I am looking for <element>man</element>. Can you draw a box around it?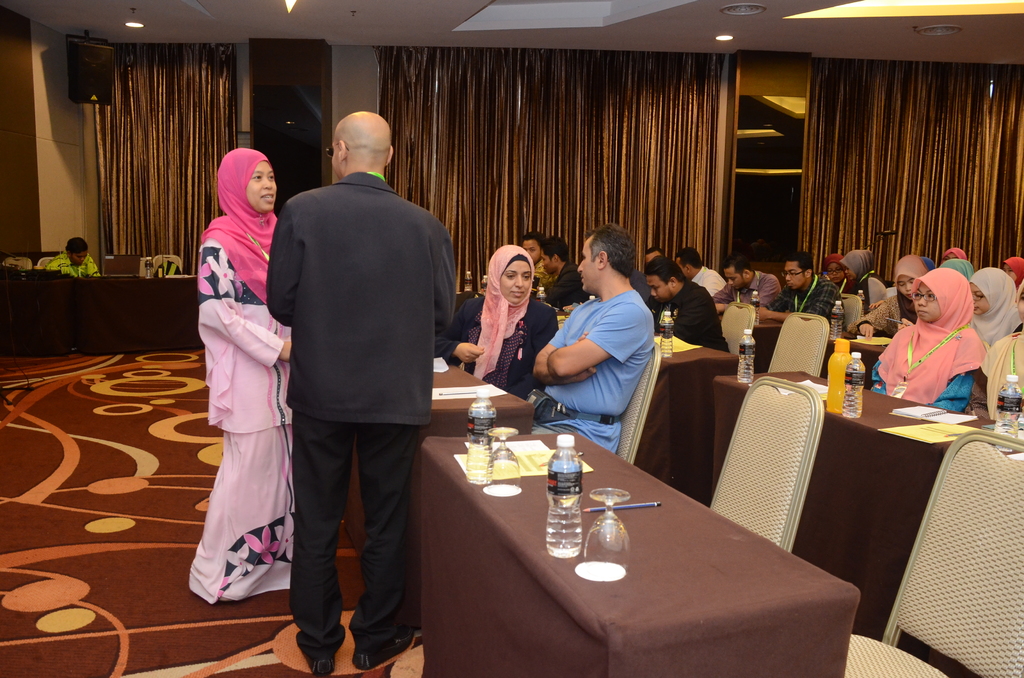
Sure, the bounding box is region(724, 264, 792, 297).
